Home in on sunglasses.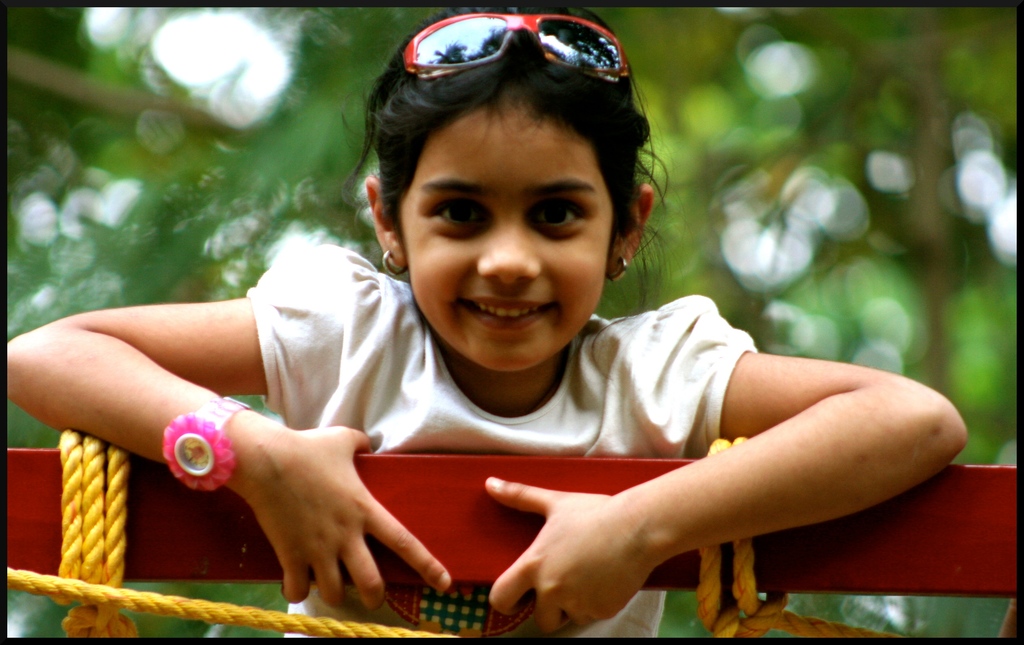
Homed in at (x1=392, y1=12, x2=636, y2=91).
